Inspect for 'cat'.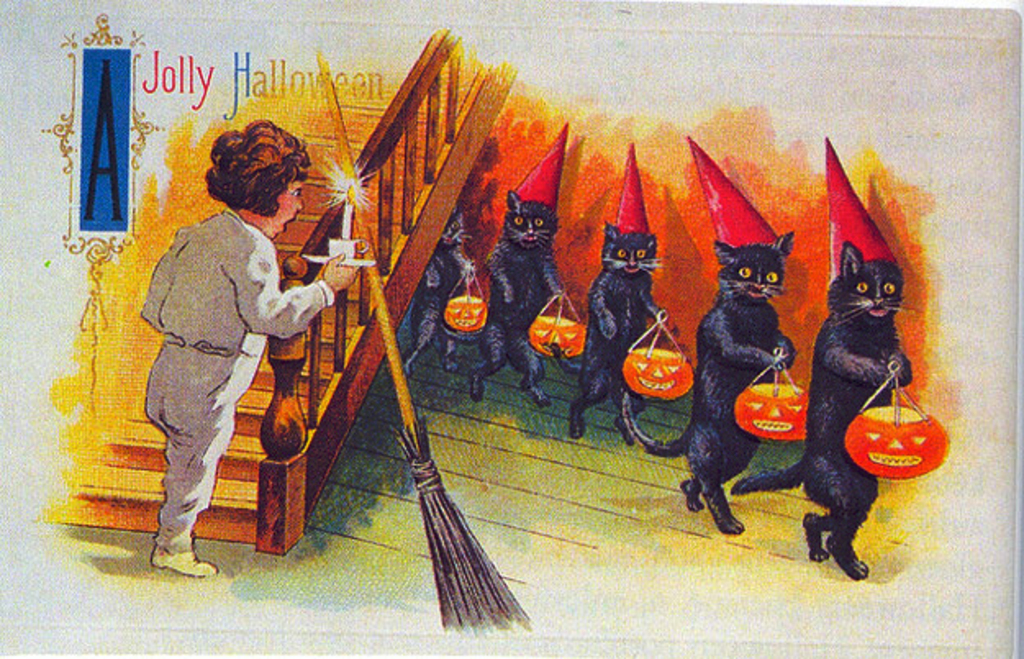
Inspection: detection(400, 202, 480, 411).
